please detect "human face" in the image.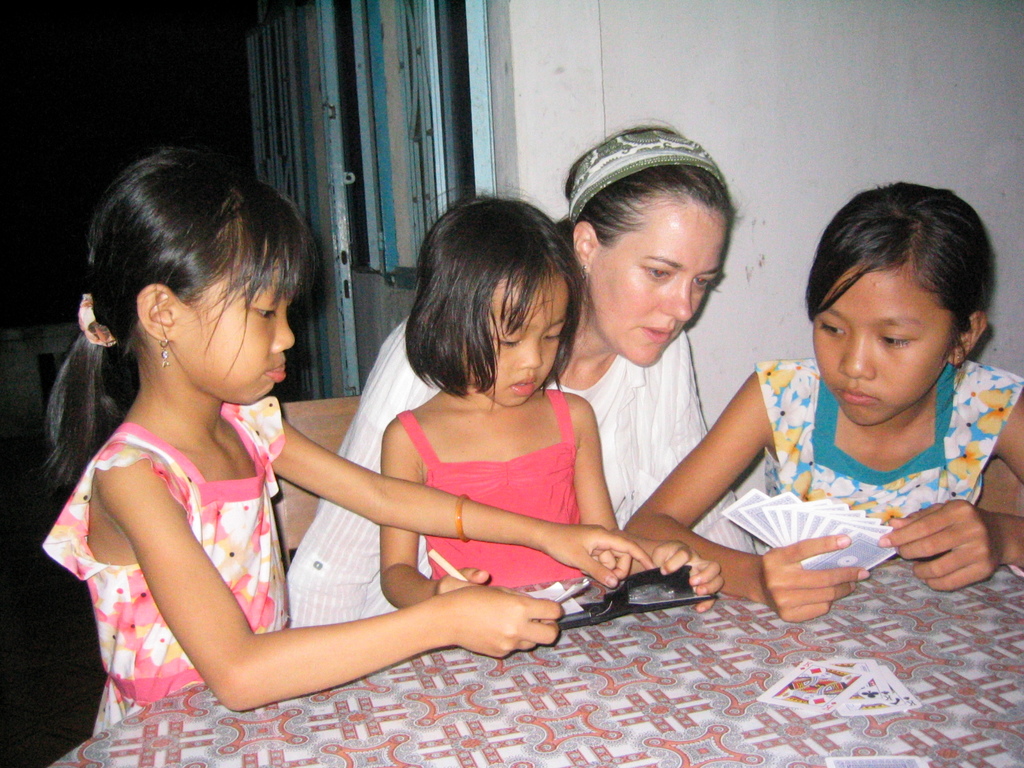
BBox(198, 262, 298, 403).
